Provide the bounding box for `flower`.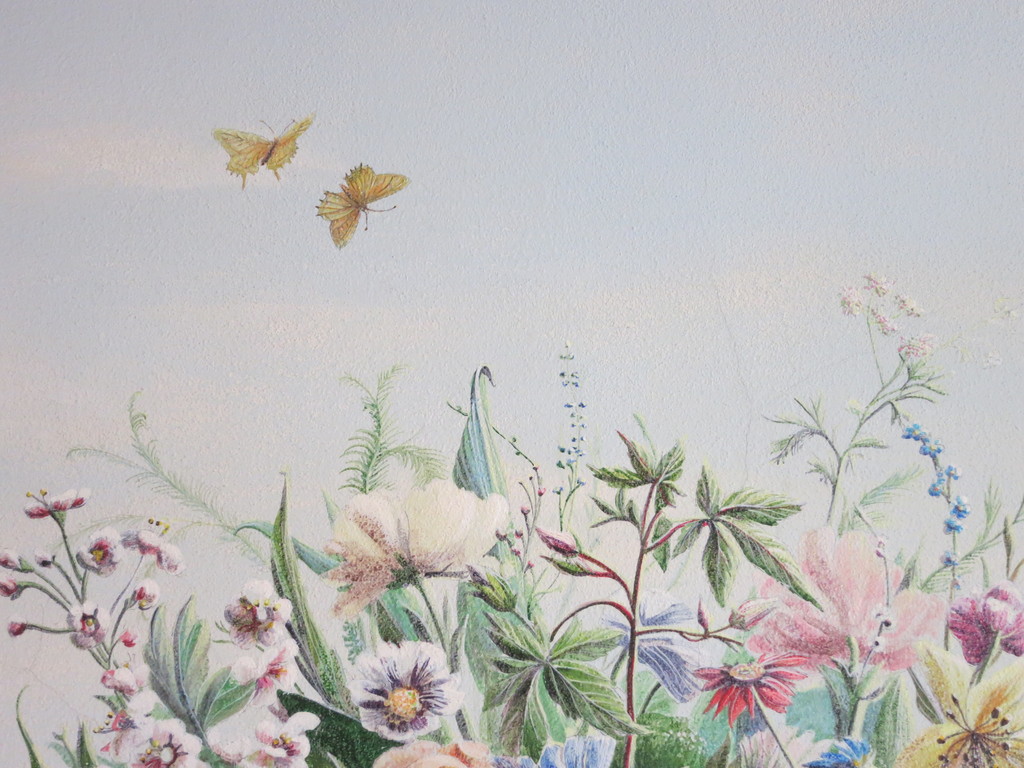
{"x1": 123, "y1": 525, "x2": 181, "y2": 579}.
